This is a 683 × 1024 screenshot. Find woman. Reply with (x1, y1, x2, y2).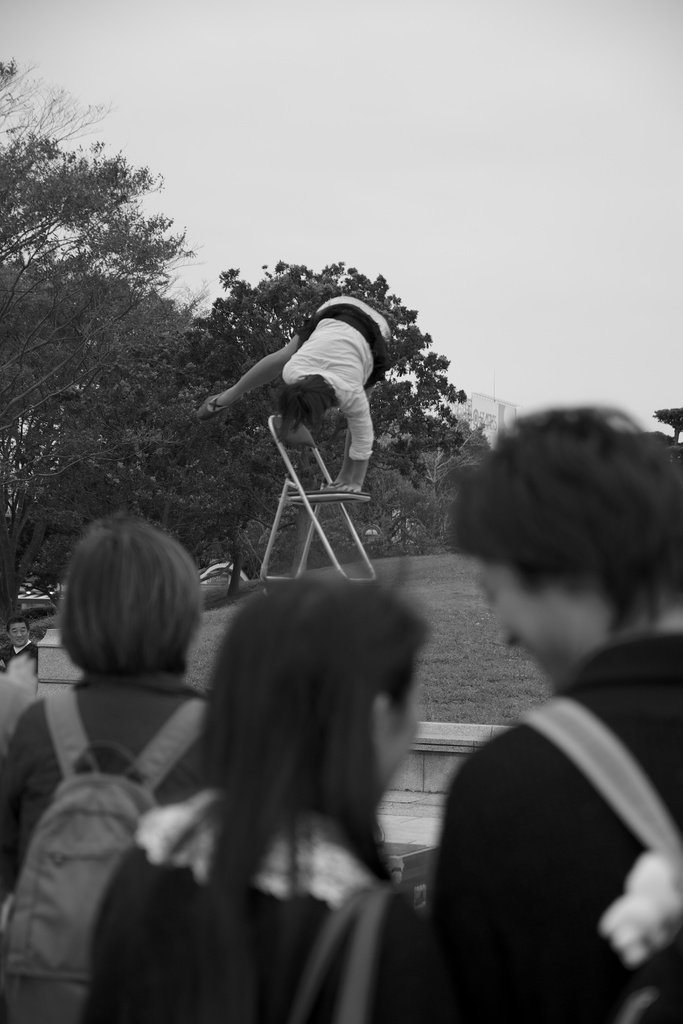
(0, 504, 210, 1023).
